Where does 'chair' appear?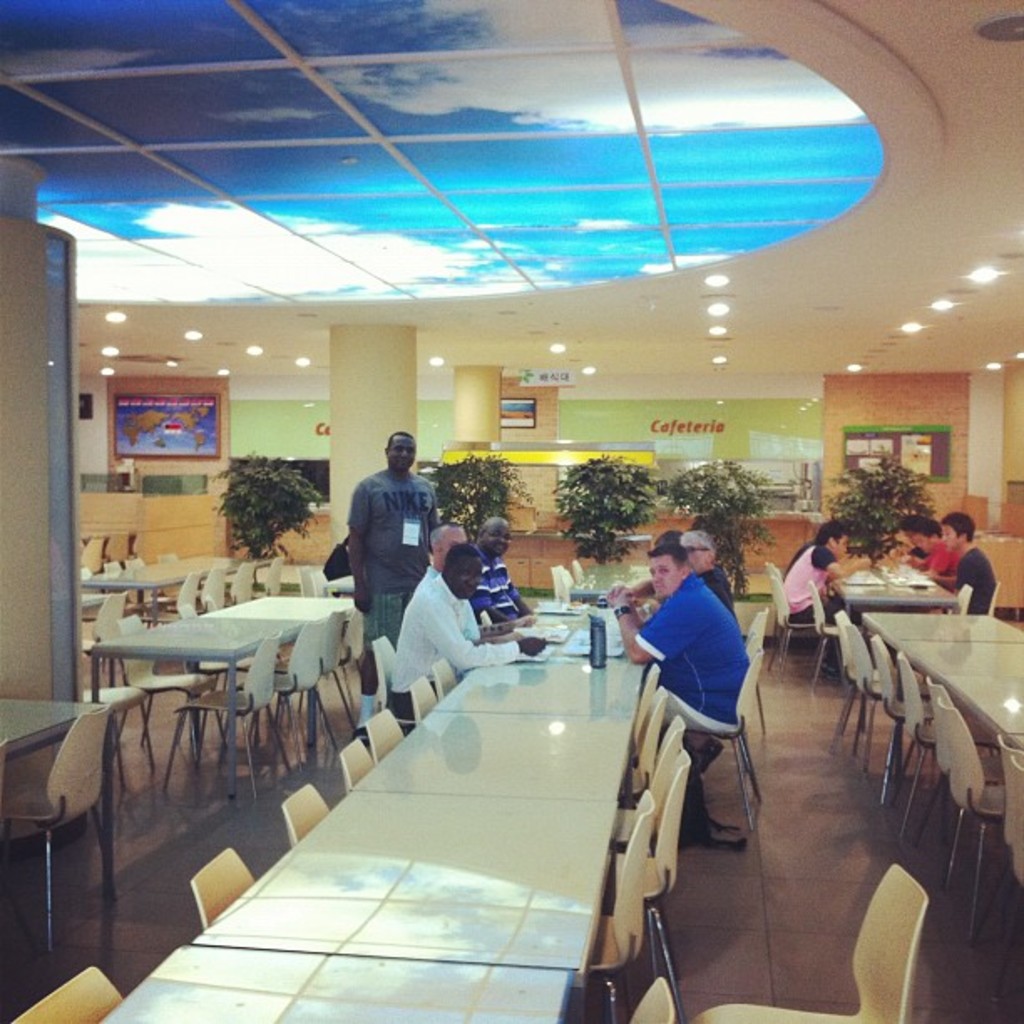
Appears at box=[202, 587, 221, 612].
